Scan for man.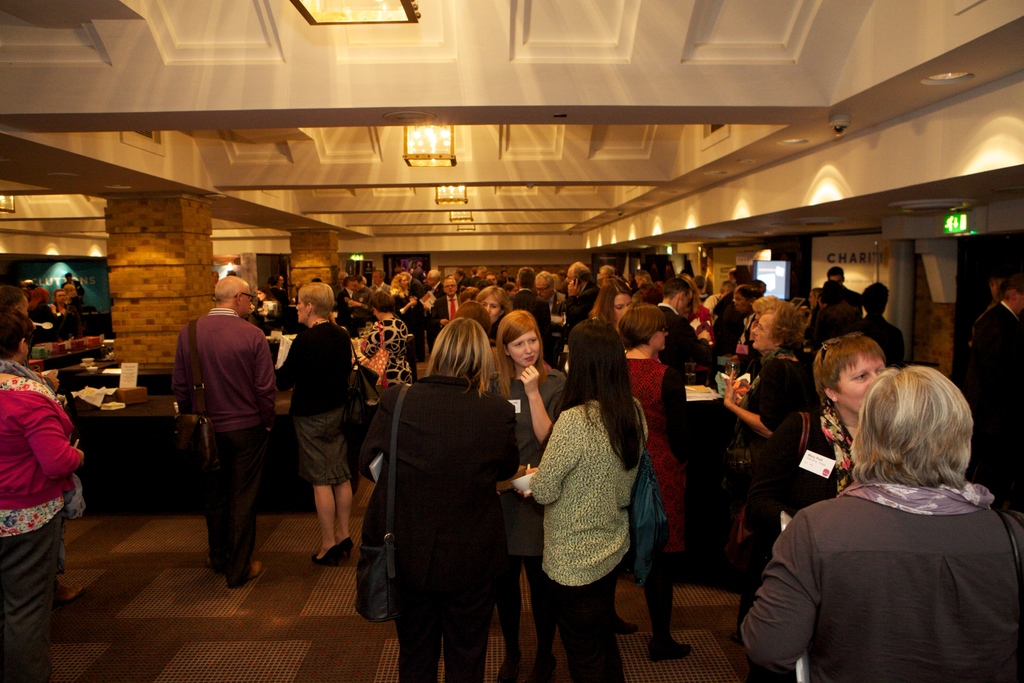
Scan result: (371, 267, 393, 297).
